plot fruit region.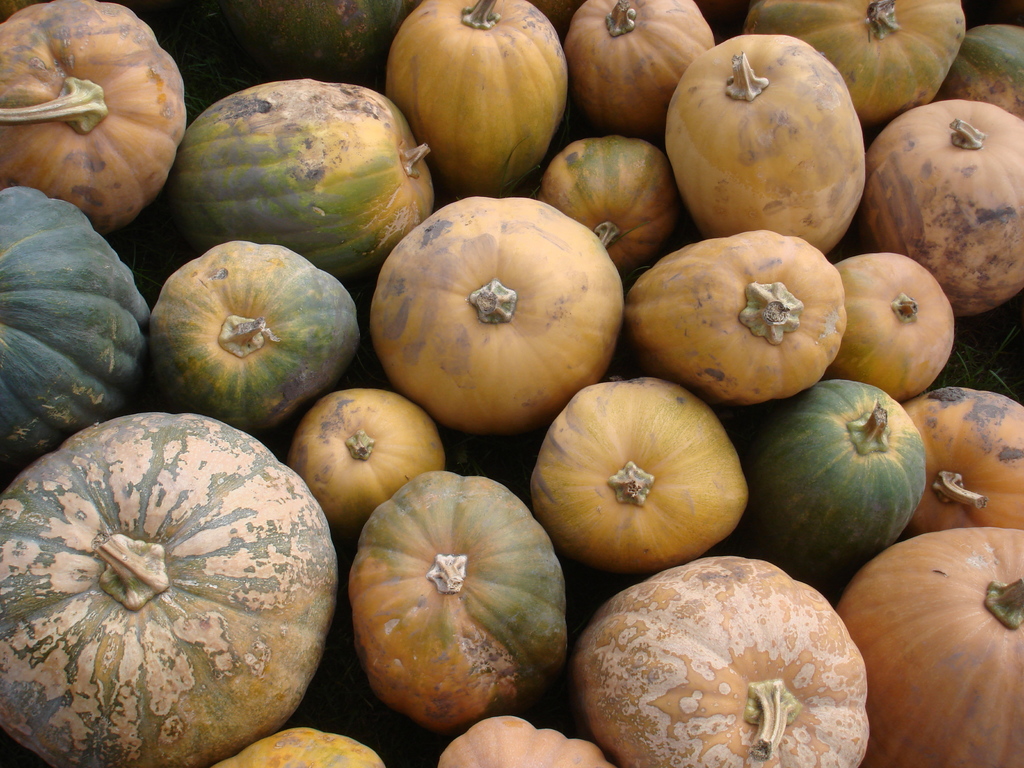
Plotted at l=636, t=231, r=850, b=404.
